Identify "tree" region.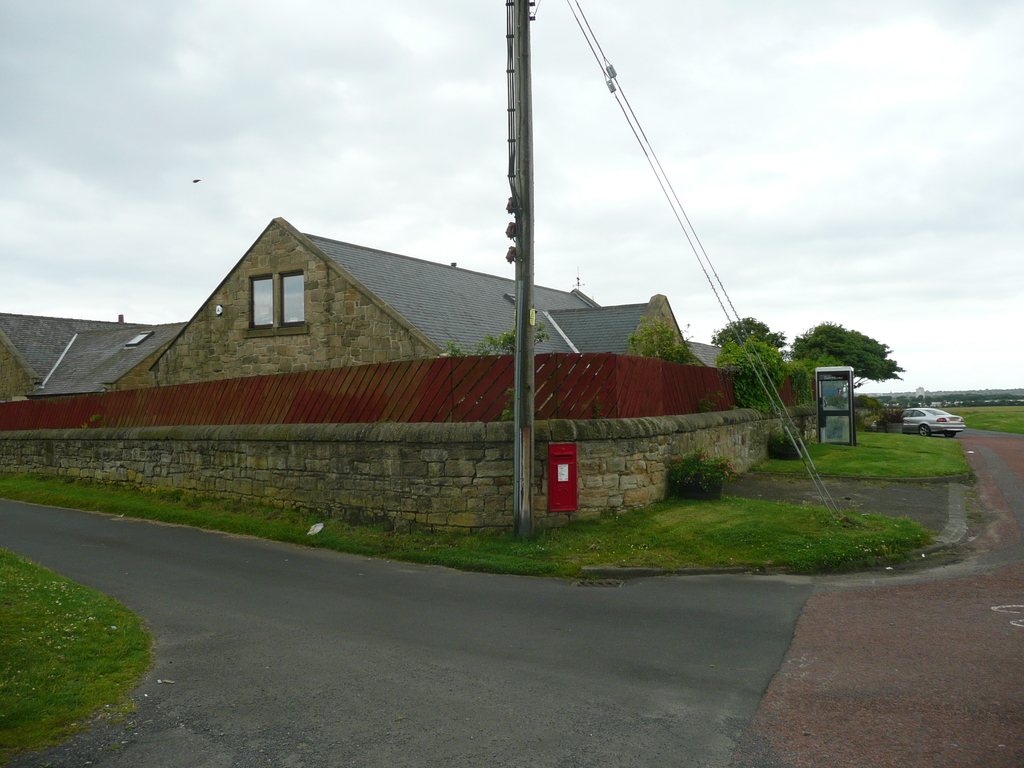
Region: rect(630, 288, 696, 363).
